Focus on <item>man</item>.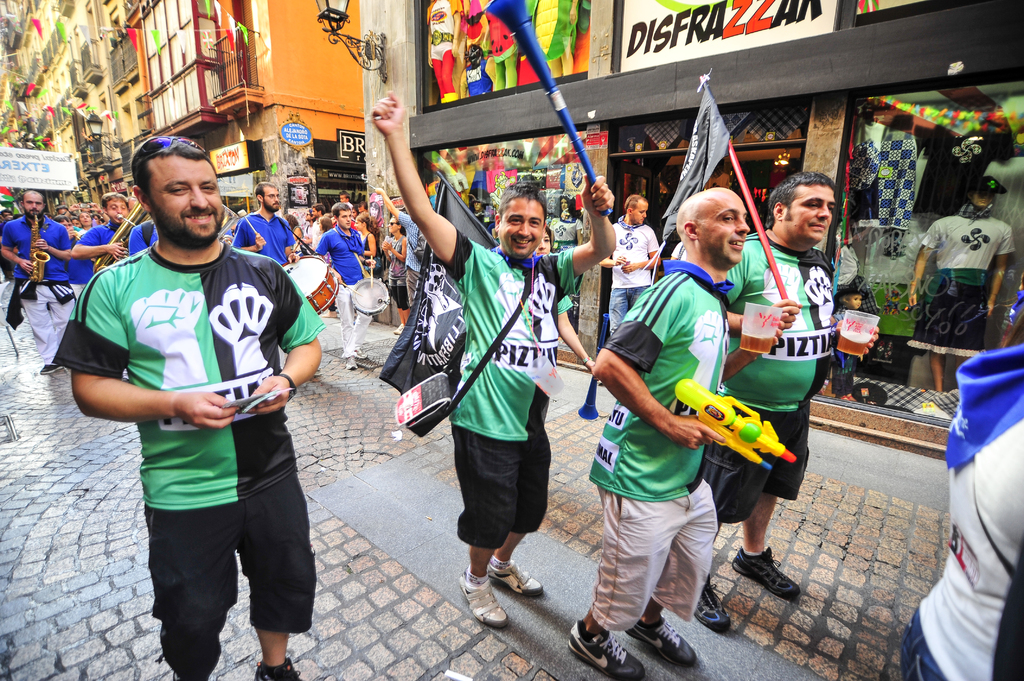
Focused at crop(231, 180, 298, 272).
